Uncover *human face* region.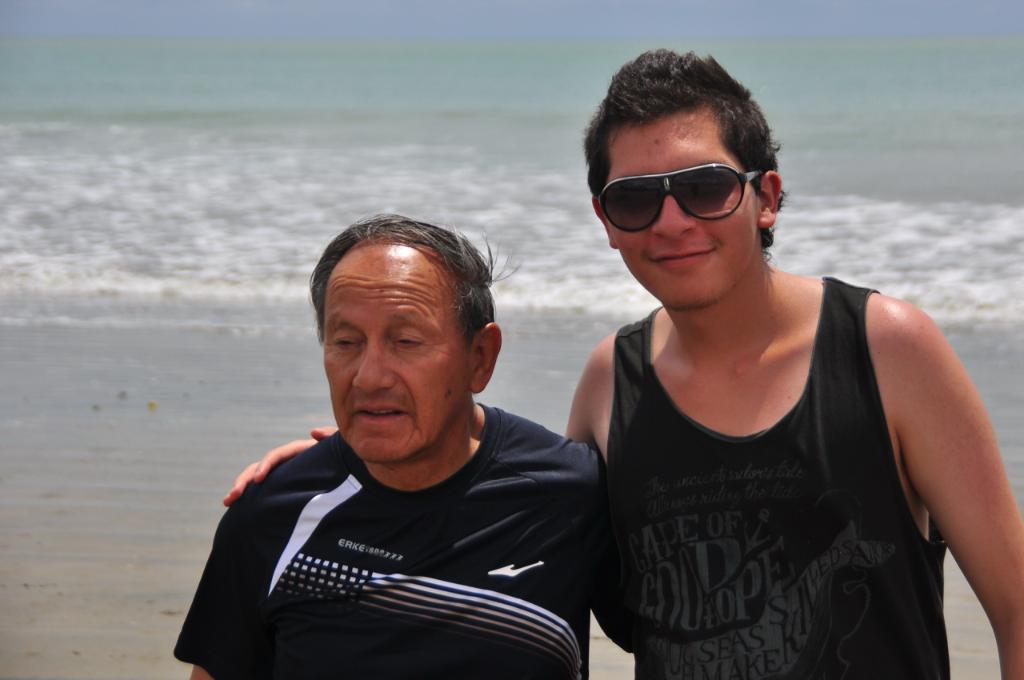
Uncovered: <bbox>320, 240, 470, 466</bbox>.
